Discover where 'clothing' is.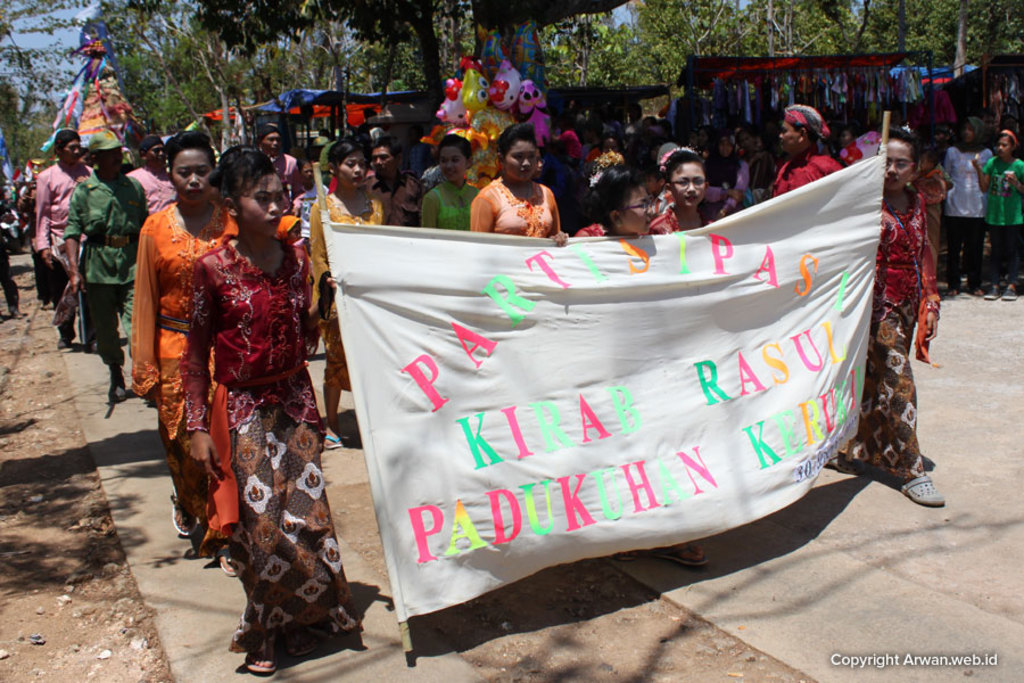
Discovered at bbox=(423, 176, 477, 234).
